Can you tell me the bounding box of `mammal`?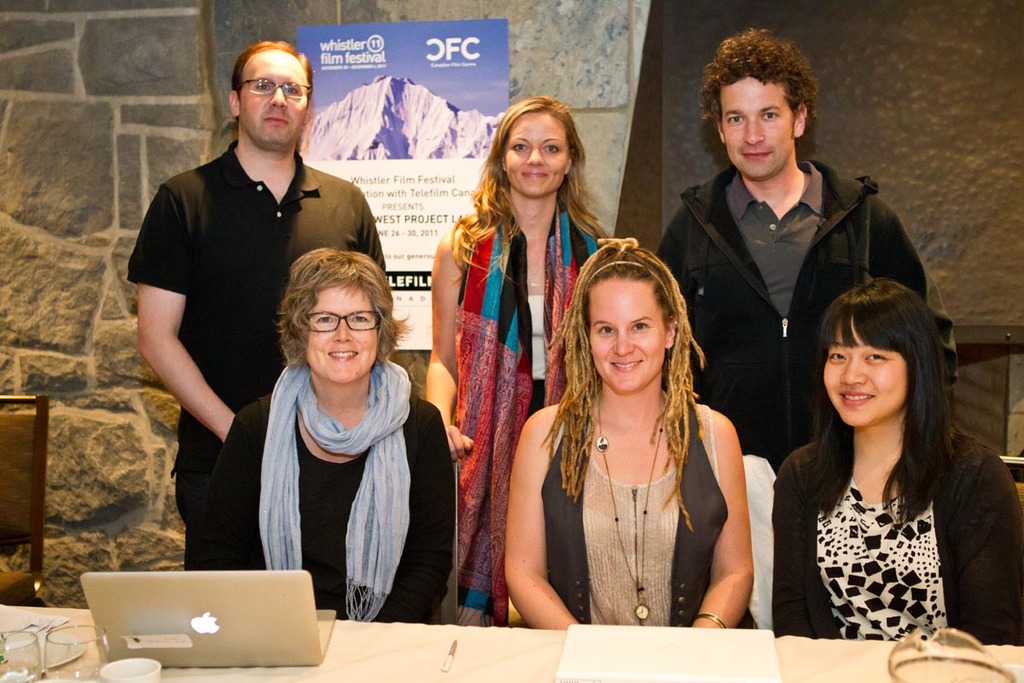
BBox(774, 276, 1023, 646).
